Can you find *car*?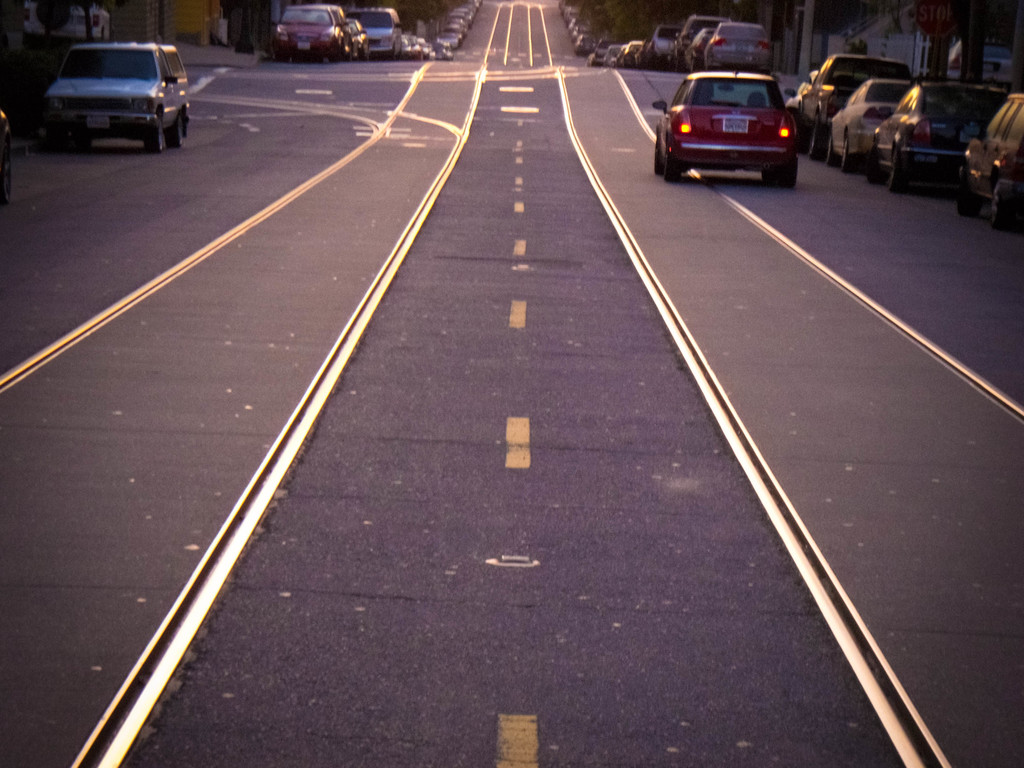
Yes, bounding box: (0, 114, 13, 204).
